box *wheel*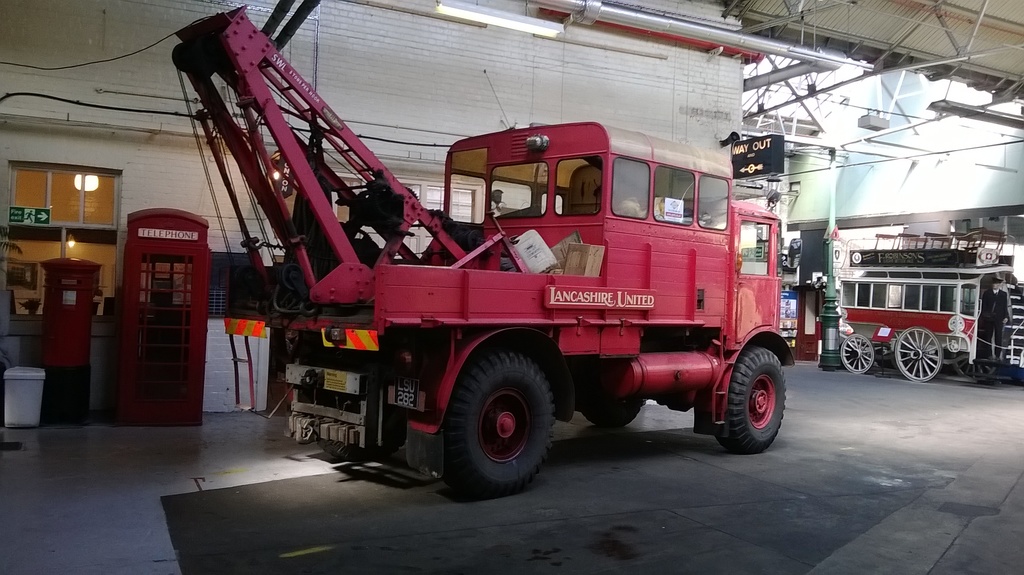
rect(584, 393, 634, 426)
